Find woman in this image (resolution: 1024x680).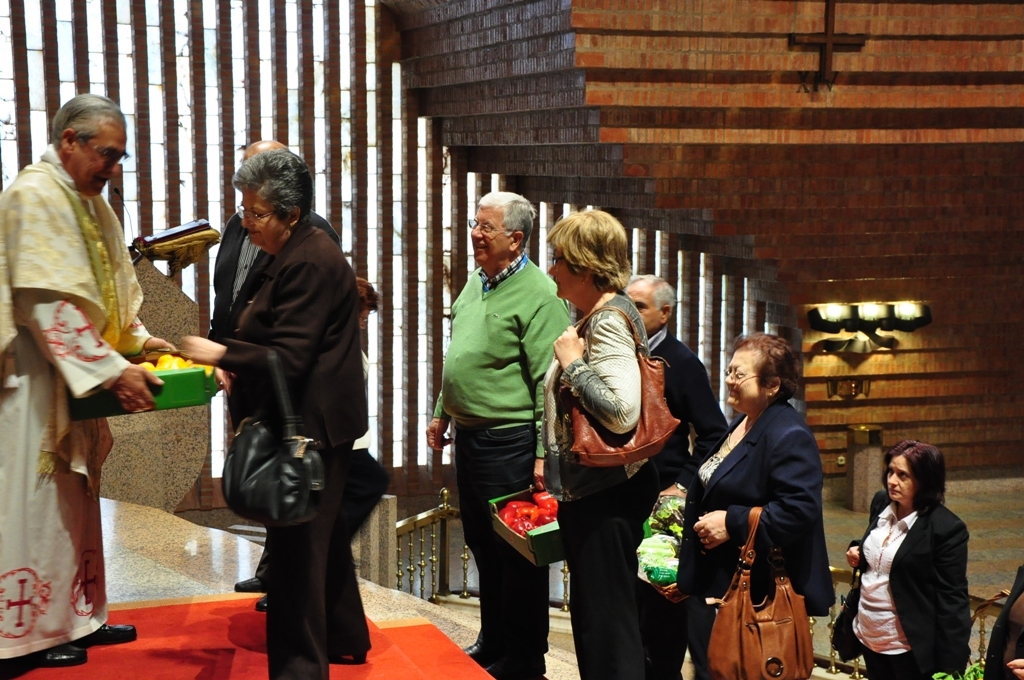
bbox(699, 331, 848, 679).
